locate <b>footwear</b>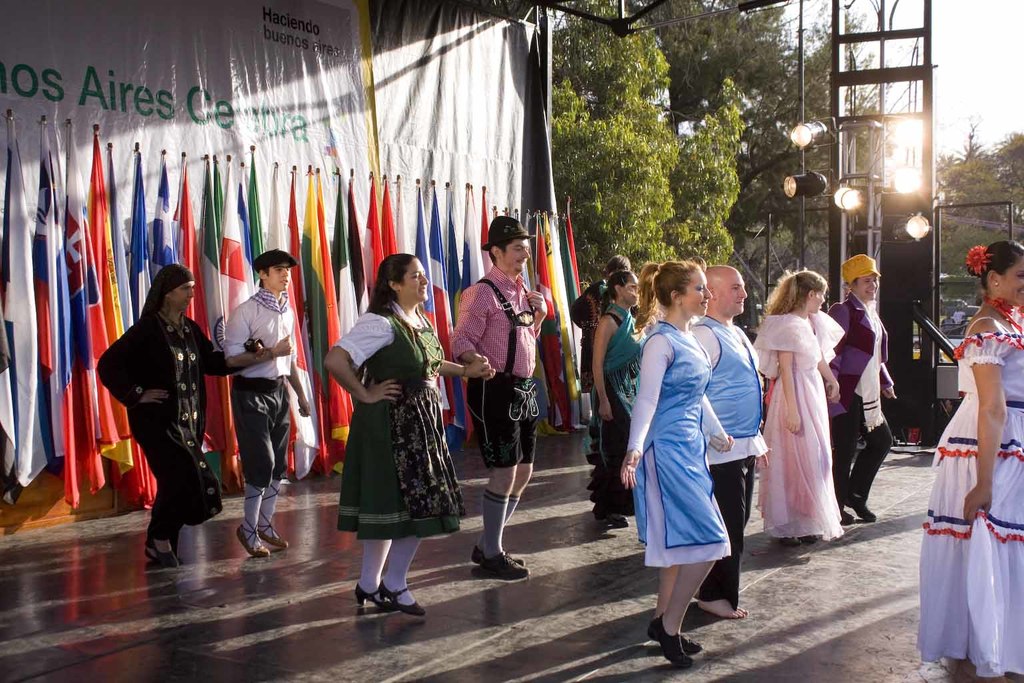
<box>350,576,430,640</box>
